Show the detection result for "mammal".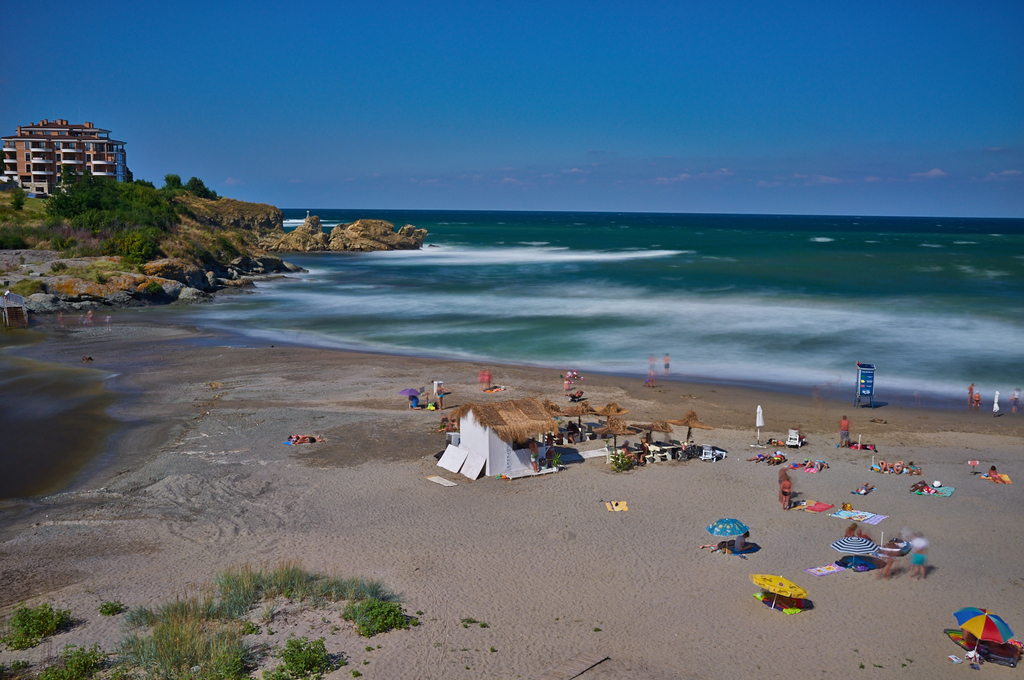
{"left": 622, "top": 446, "right": 637, "bottom": 461}.
